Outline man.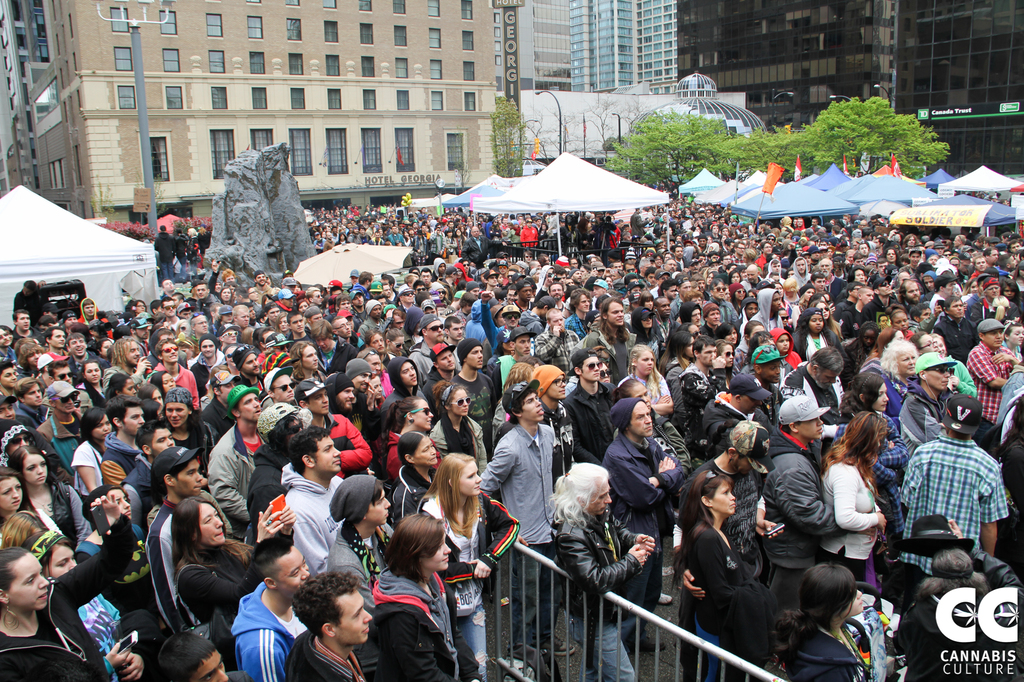
Outline: (x1=610, y1=248, x2=622, y2=267).
